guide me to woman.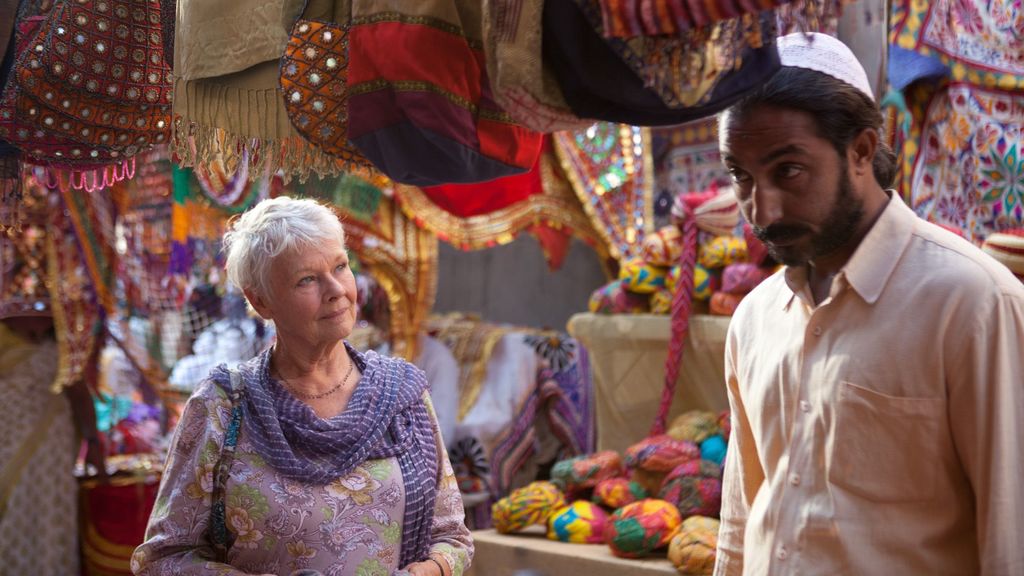
Guidance: (129, 184, 456, 573).
